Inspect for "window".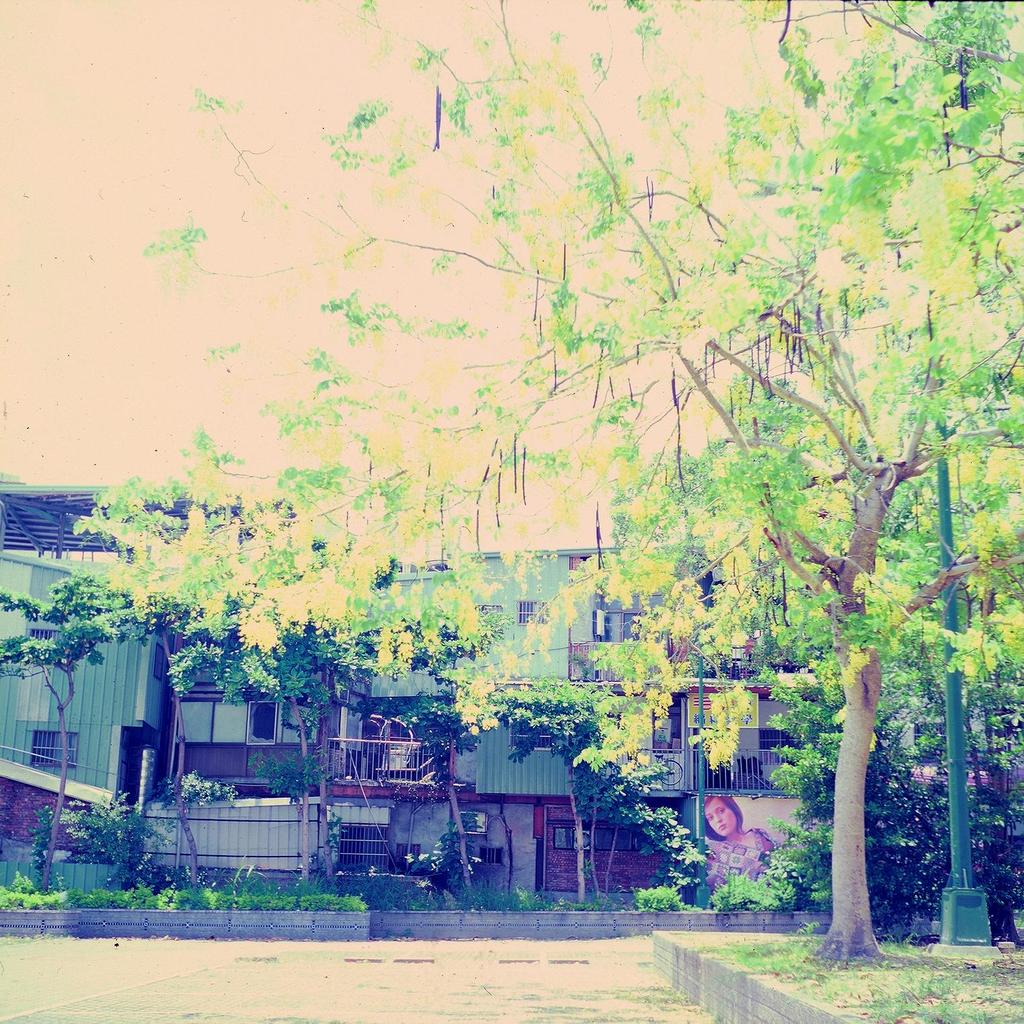
Inspection: left=758, top=730, right=800, bottom=764.
